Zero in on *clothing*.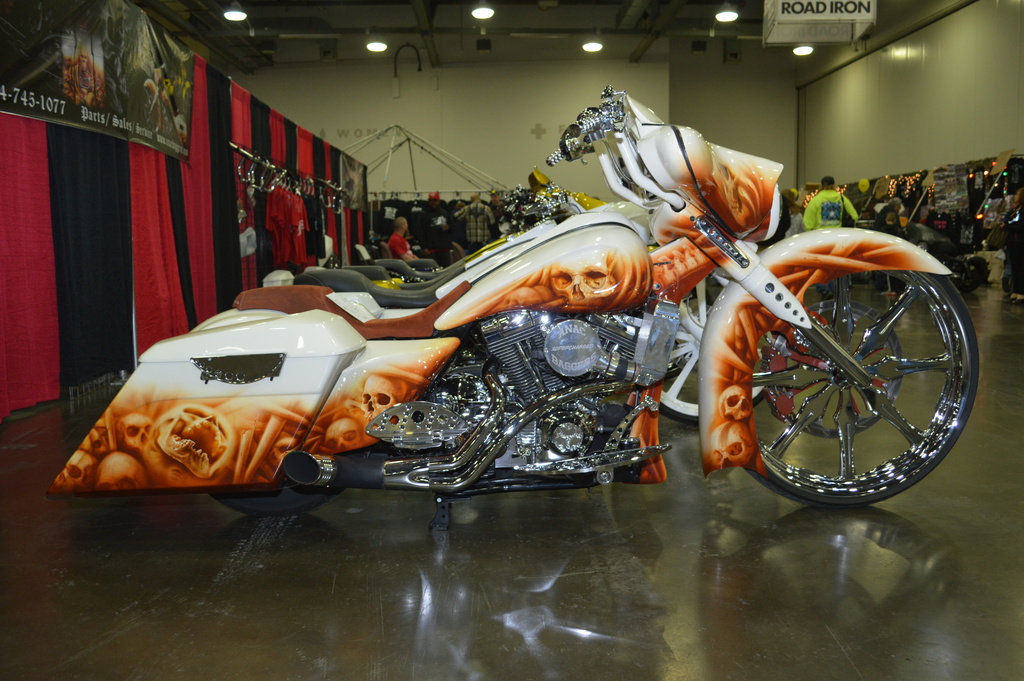
Zeroed in: [800,190,860,232].
